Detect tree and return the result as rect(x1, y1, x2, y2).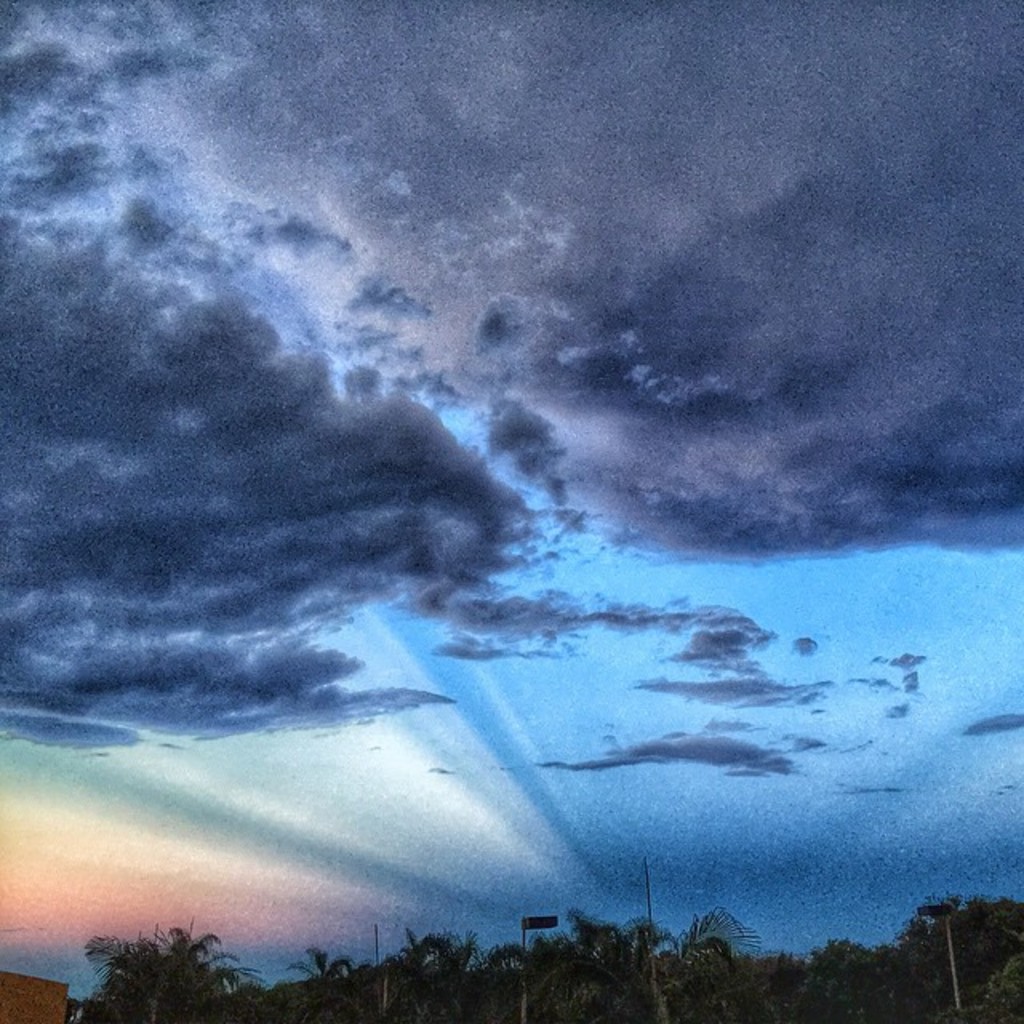
rect(974, 901, 1022, 1022).
